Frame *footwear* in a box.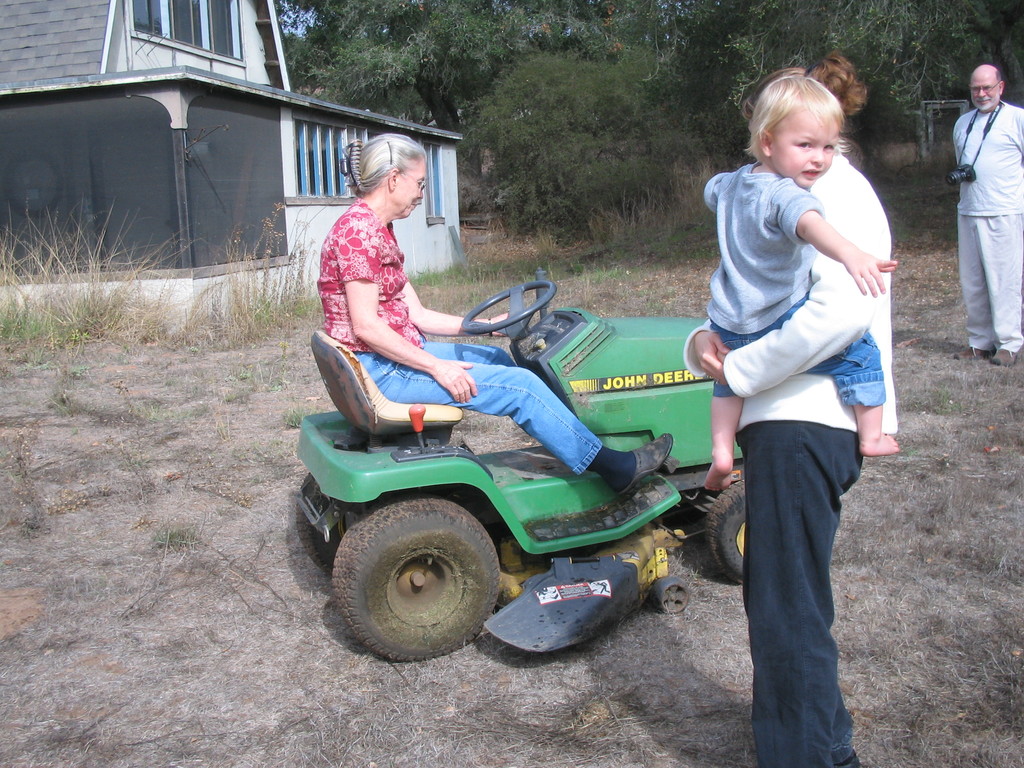
bbox(952, 343, 991, 363).
